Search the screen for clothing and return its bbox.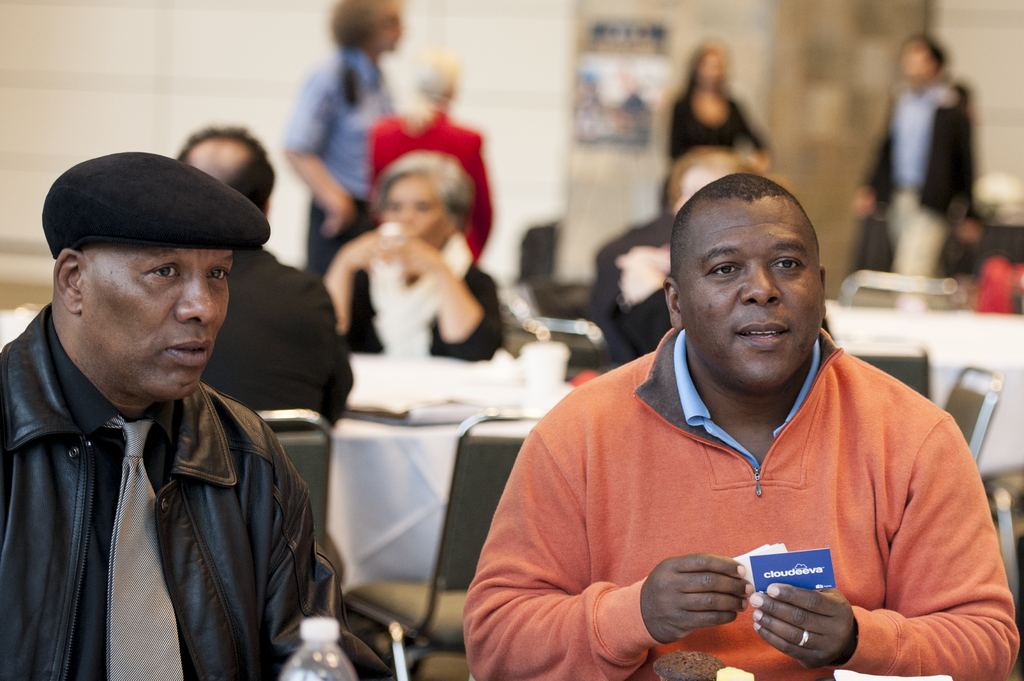
Found: [x1=317, y1=236, x2=522, y2=364].
